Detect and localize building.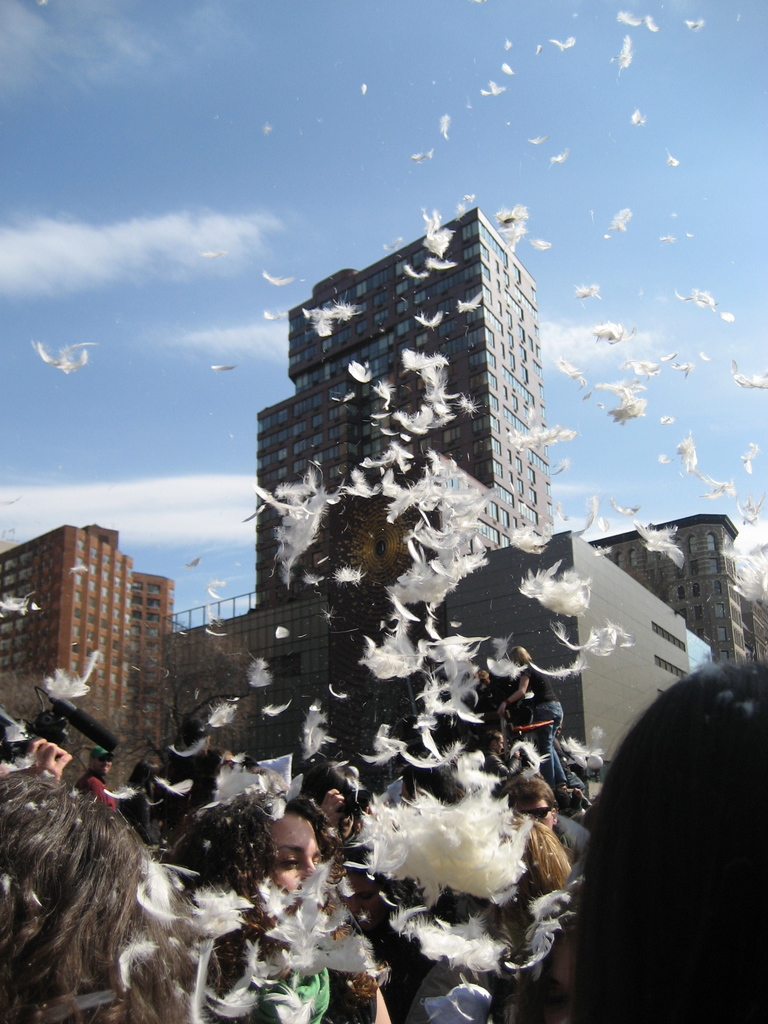
Localized at [250,207,551,598].
